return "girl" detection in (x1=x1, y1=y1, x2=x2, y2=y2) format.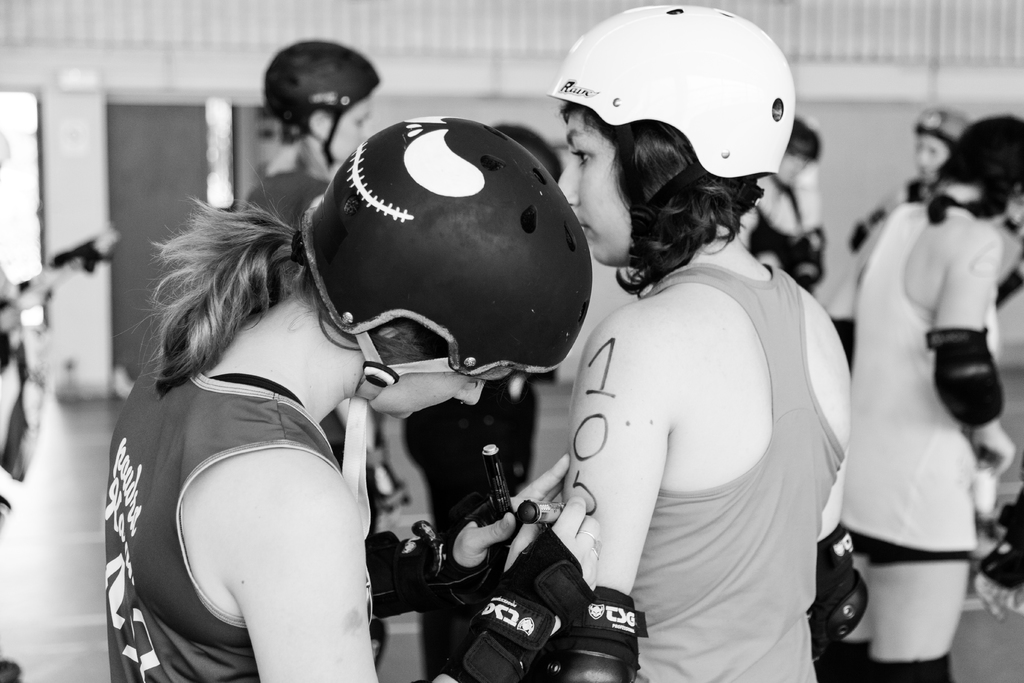
(x1=737, y1=114, x2=825, y2=299).
